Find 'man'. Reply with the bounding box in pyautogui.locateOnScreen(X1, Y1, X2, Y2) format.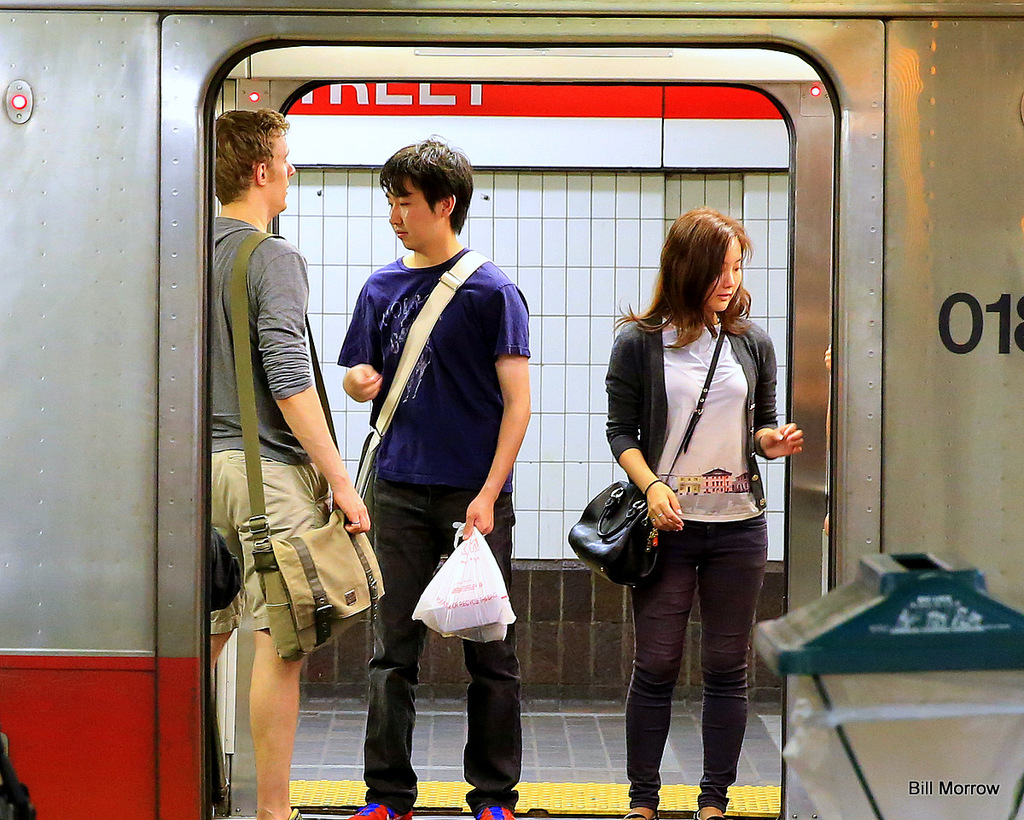
pyautogui.locateOnScreen(202, 103, 364, 819).
